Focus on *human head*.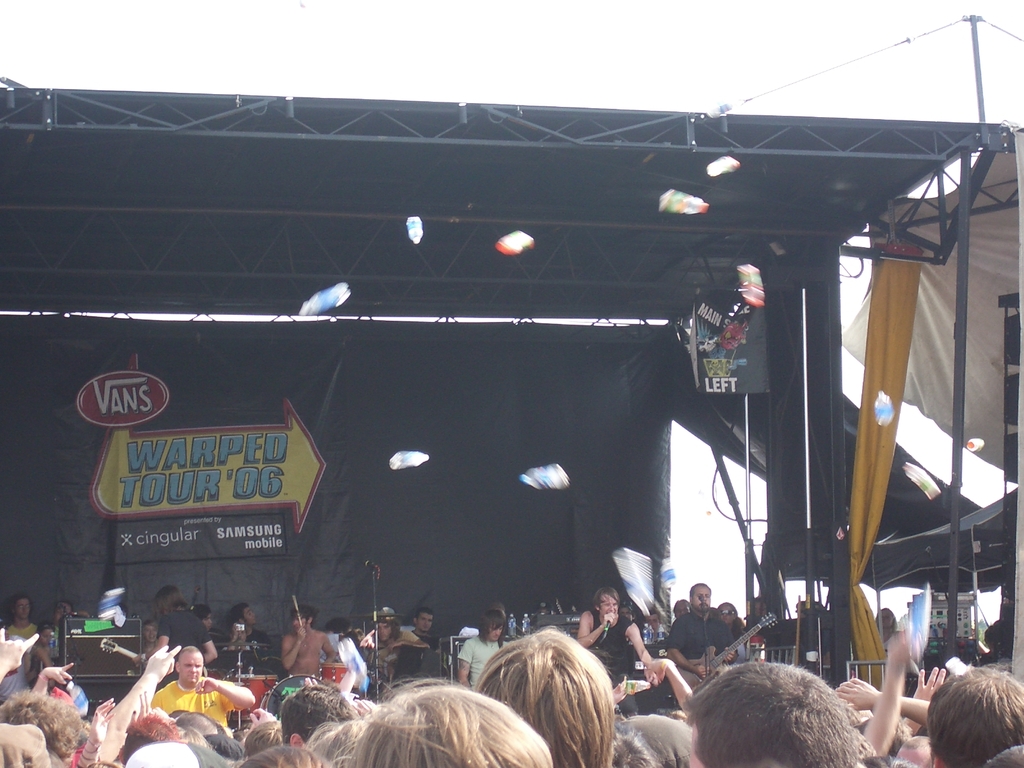
Focused at x1=874, y1=611, x2=893, y2=630.
